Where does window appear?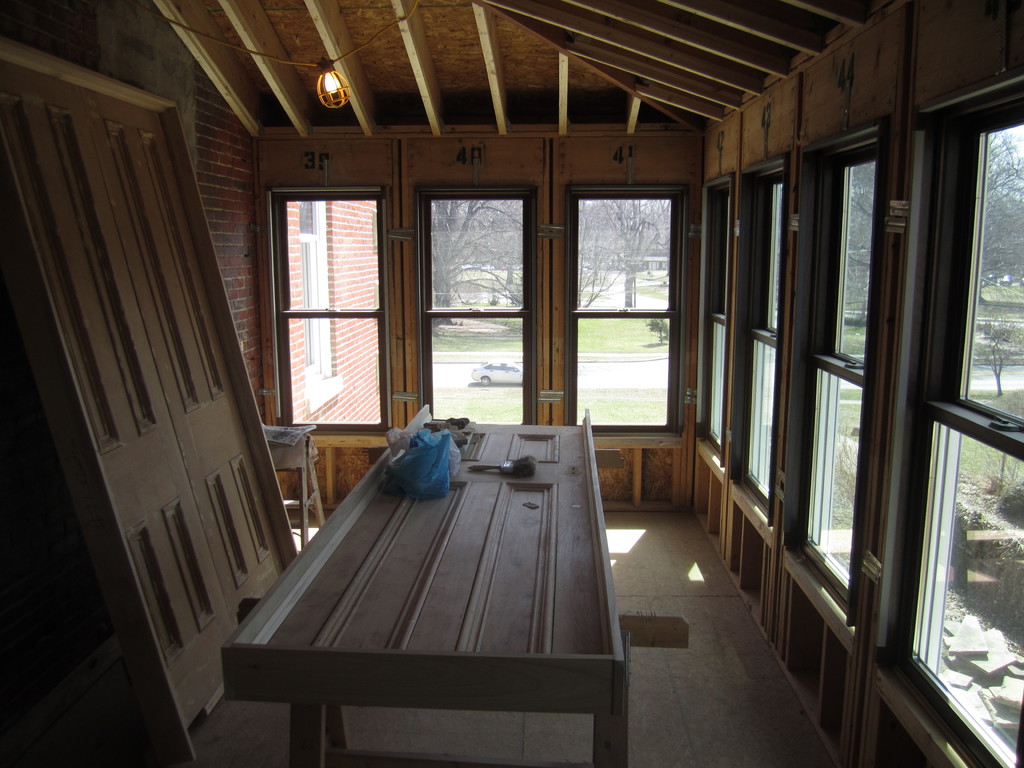
Appears at (left=968, top=122, right=1023, bottom=419).
